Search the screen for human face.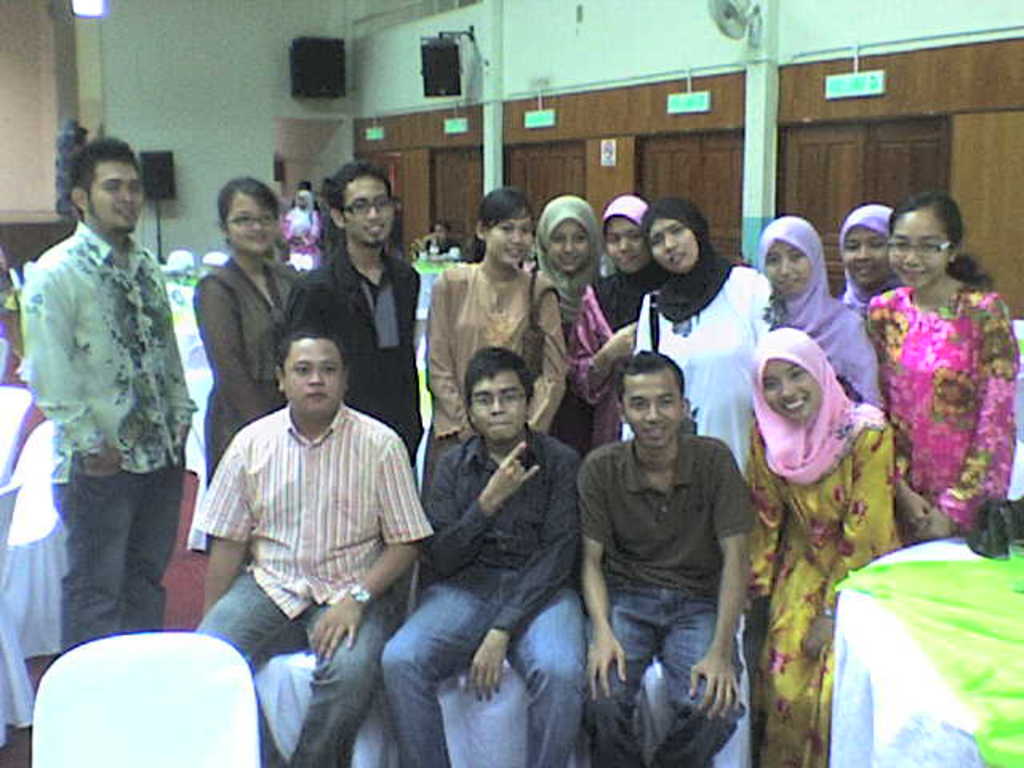
Found at pyautogui.locateOnScreen(467, 366, 528, 446).
